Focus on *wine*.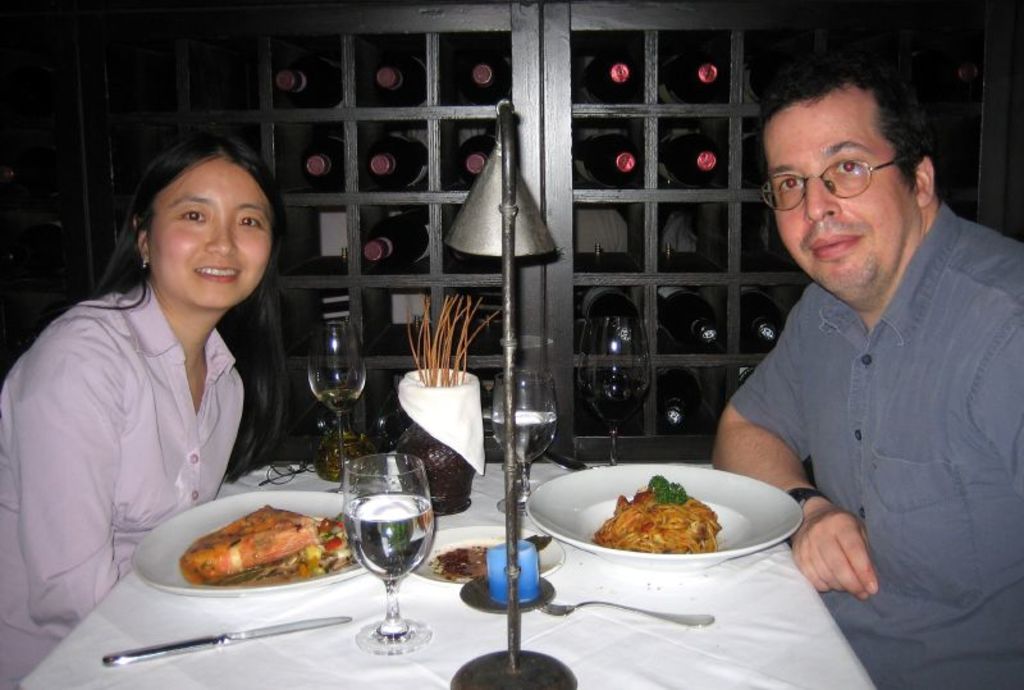
Focused at region(658, 280, 726, 352).
